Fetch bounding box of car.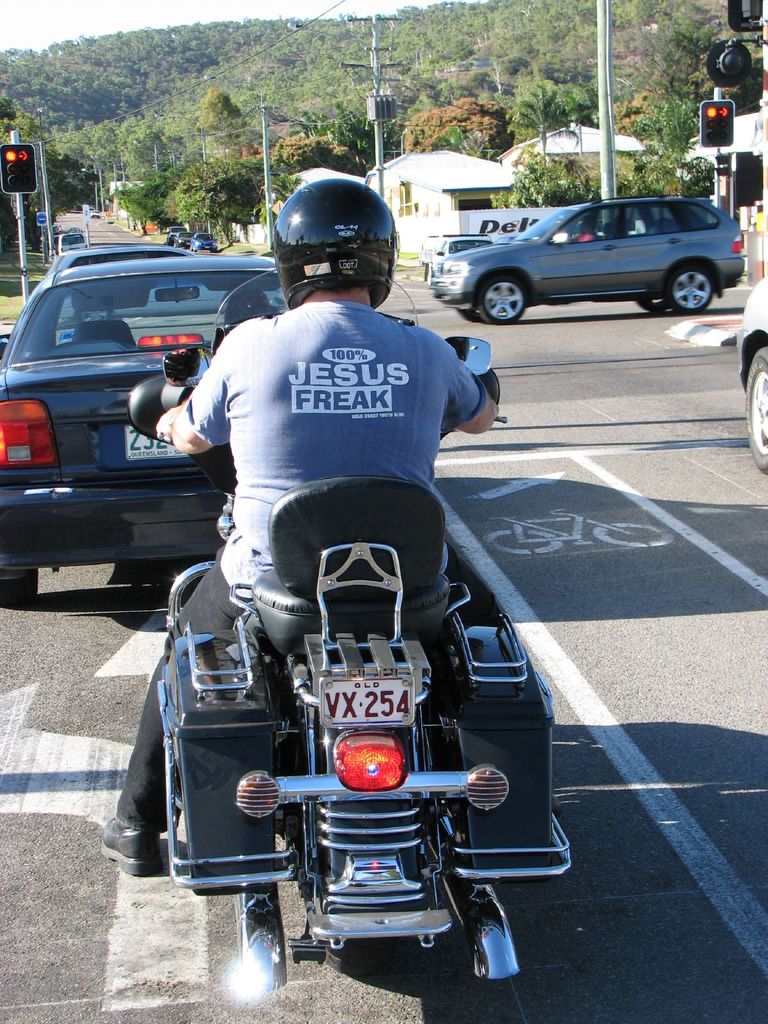
Bbox: <bbox>40, 242, 245, 340</bbox>.
